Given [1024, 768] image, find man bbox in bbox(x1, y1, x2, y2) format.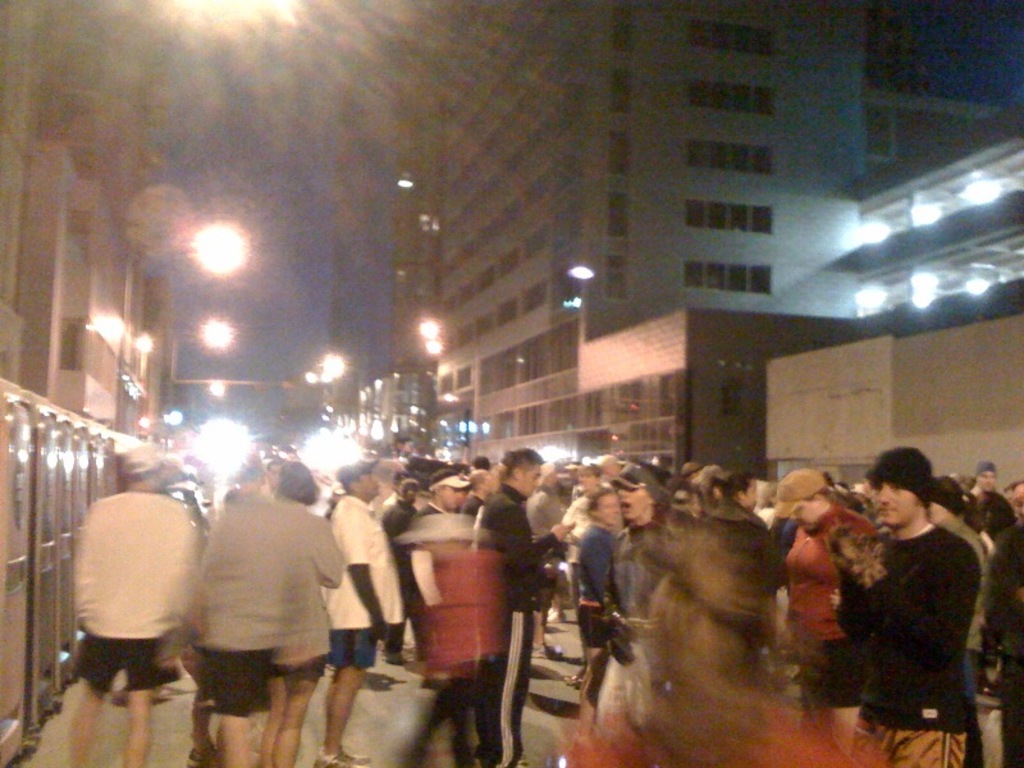
bbox(925, 472, 988, 767).
